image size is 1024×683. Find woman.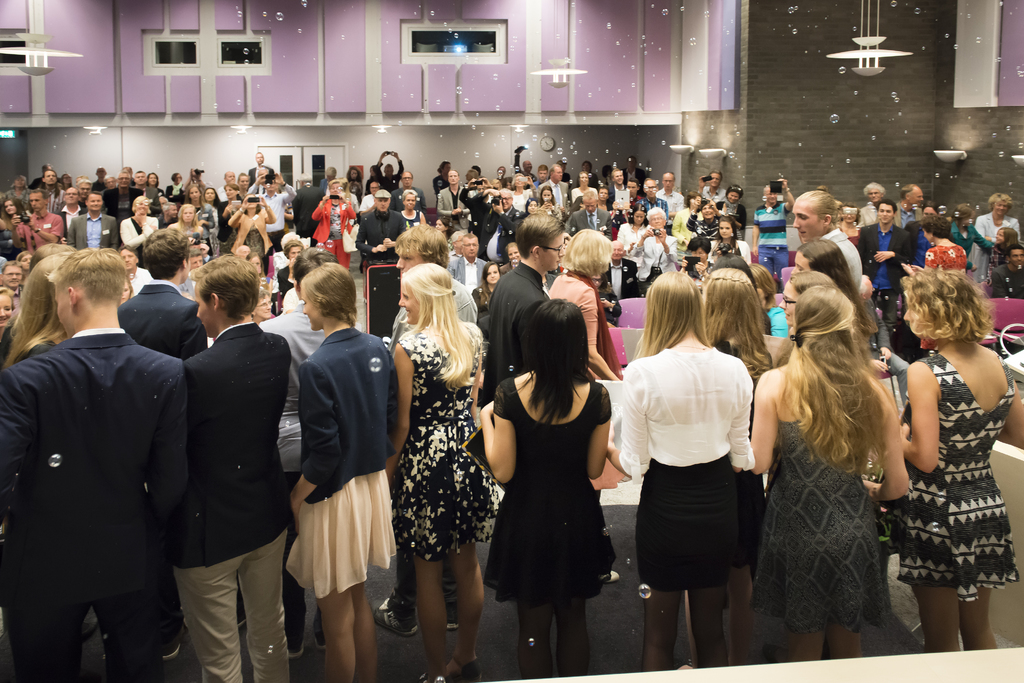
881, 269, 1023, 651.
